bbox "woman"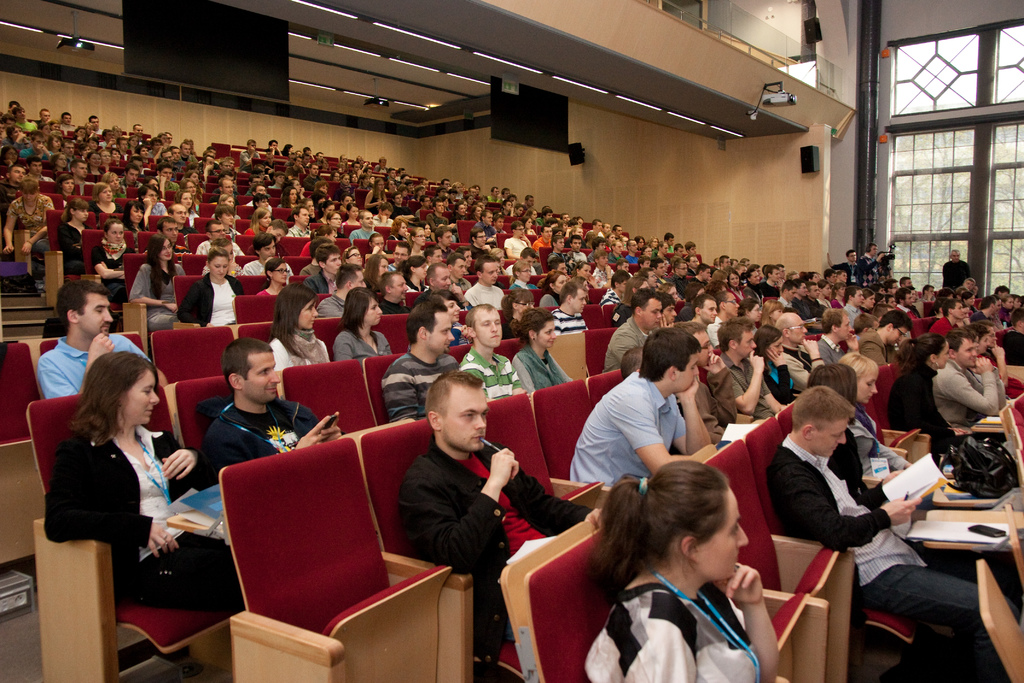
502/309/575/393
